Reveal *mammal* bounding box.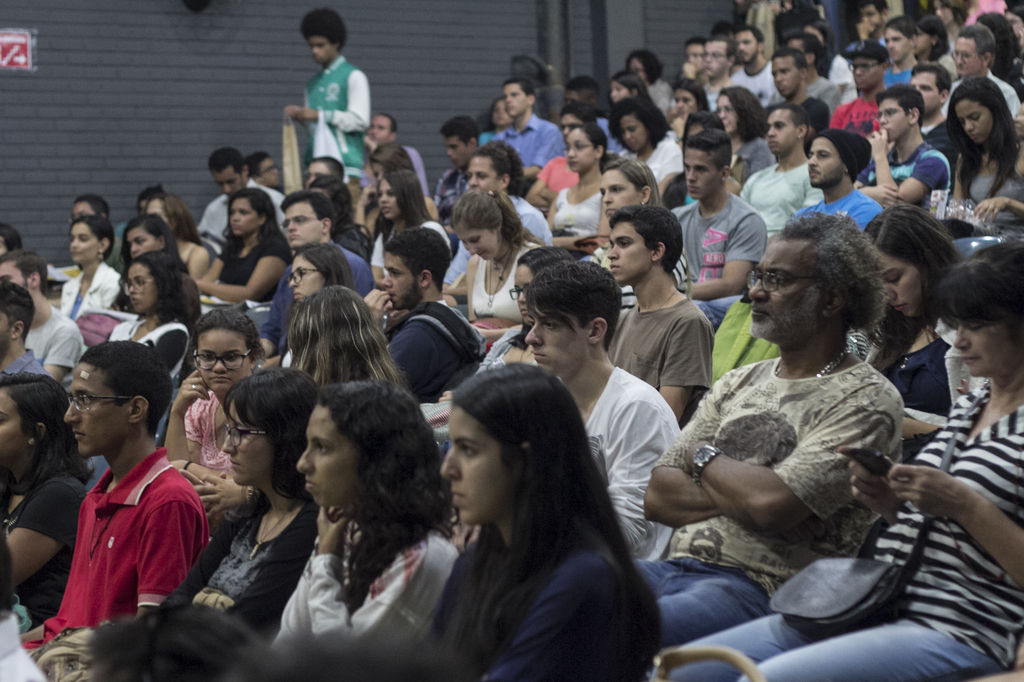
Revealed: Rect(0, 517, 46, 681).
